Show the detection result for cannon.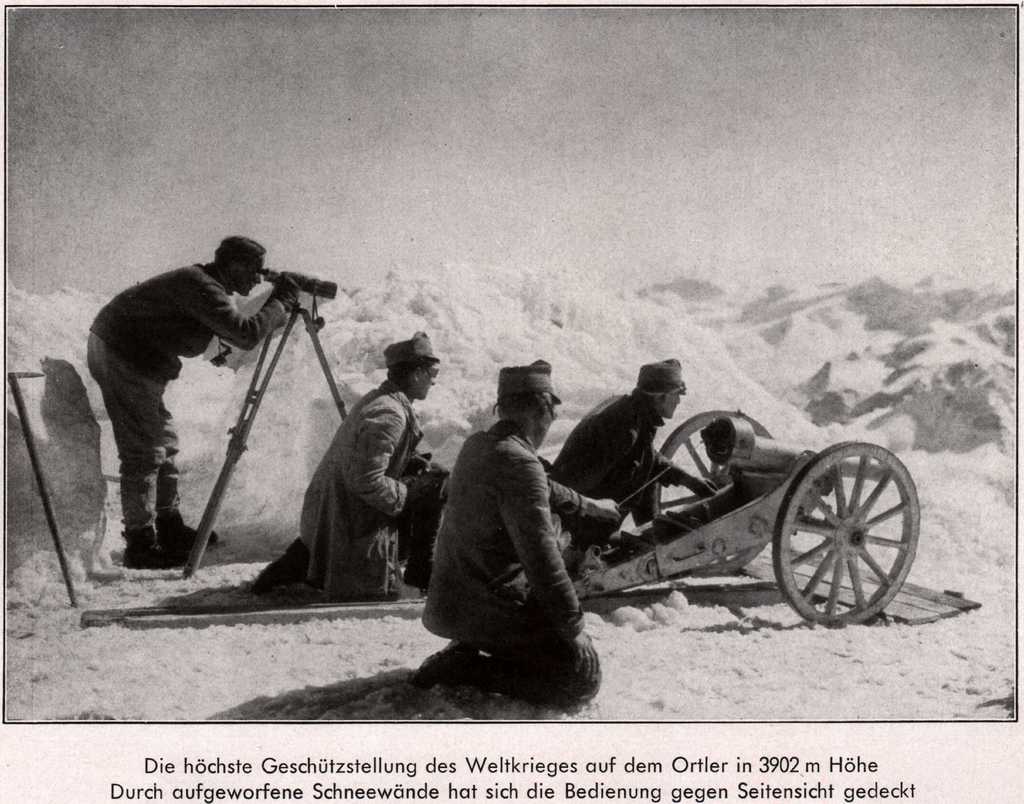
pyautogui.locateOnScreen(562, 405, 922, 627).
